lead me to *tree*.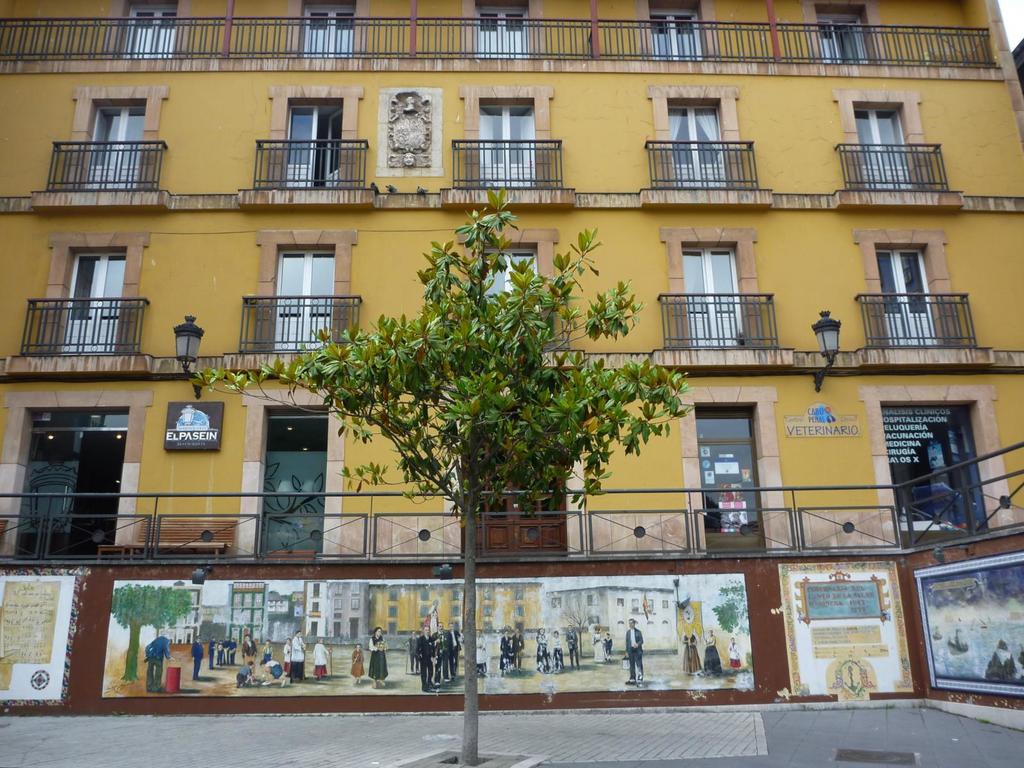
Lead to 189,191,698,767.
